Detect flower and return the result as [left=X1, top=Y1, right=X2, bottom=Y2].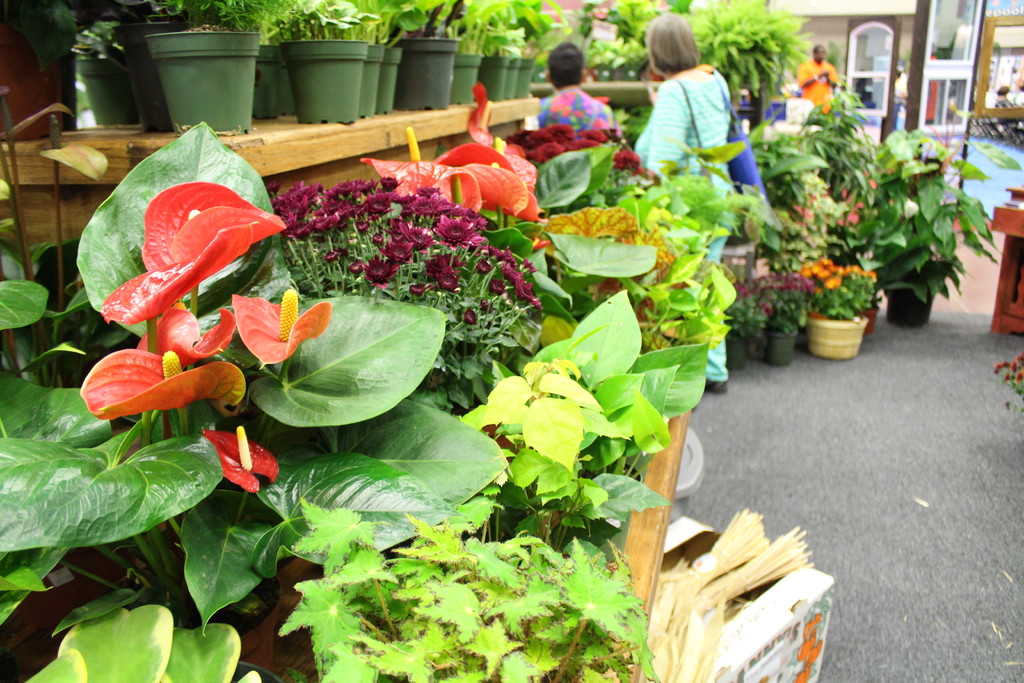
[left=355, top=128, right=424, bottom=194].
